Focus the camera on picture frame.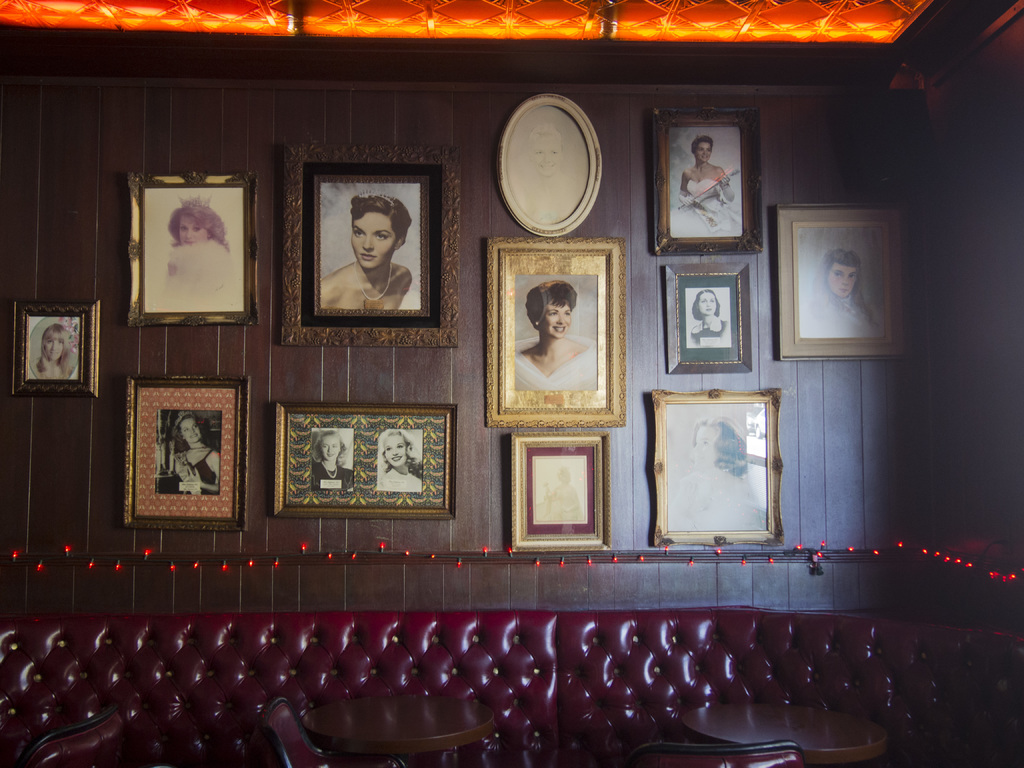
Focus region: pyautogui.locateOnScreen(774, 207, 906, 362).
